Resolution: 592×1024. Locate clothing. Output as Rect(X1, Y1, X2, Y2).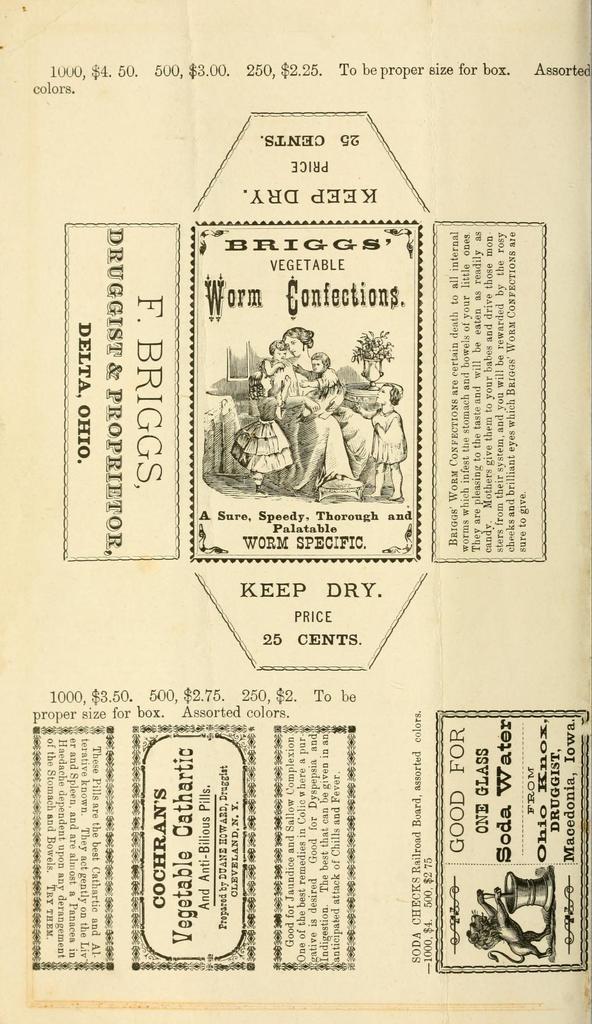
Rect(278, 359, 351, 499).
